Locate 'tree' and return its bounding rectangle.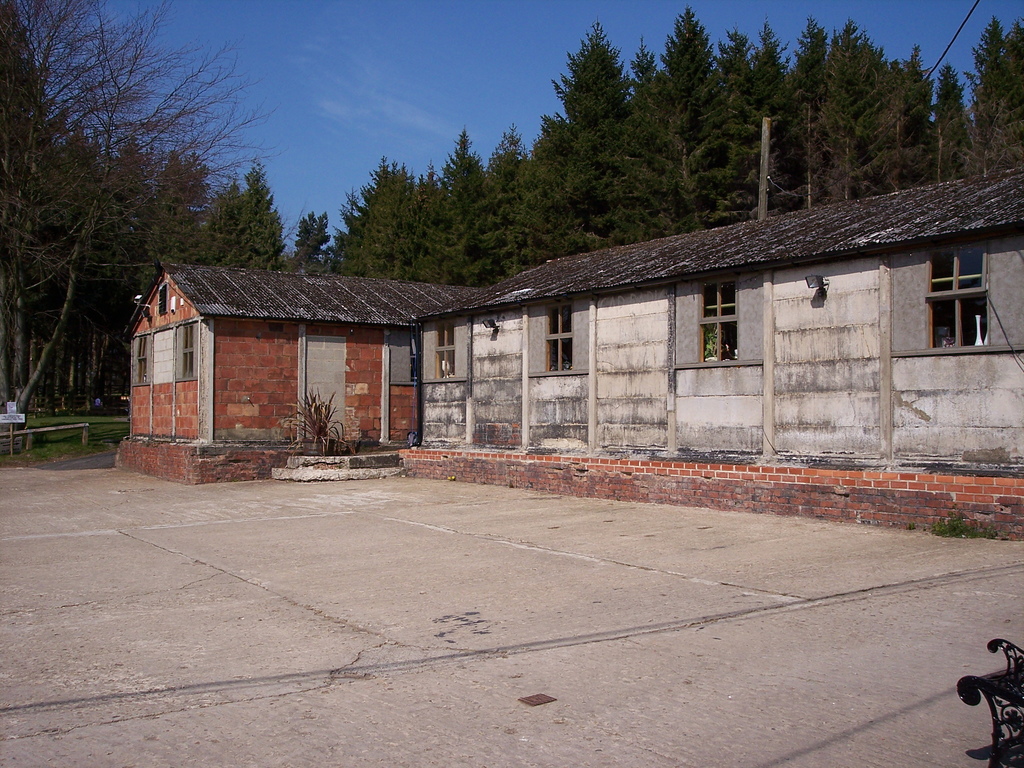
[424, 141, 497, 280].
